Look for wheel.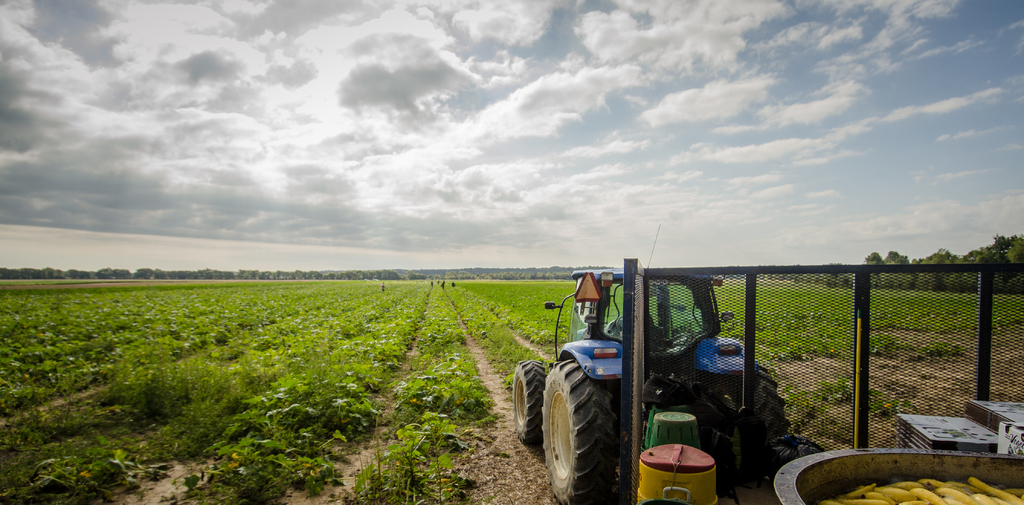
Found: [x1=507, y1=360, x2=546, y2=441].
